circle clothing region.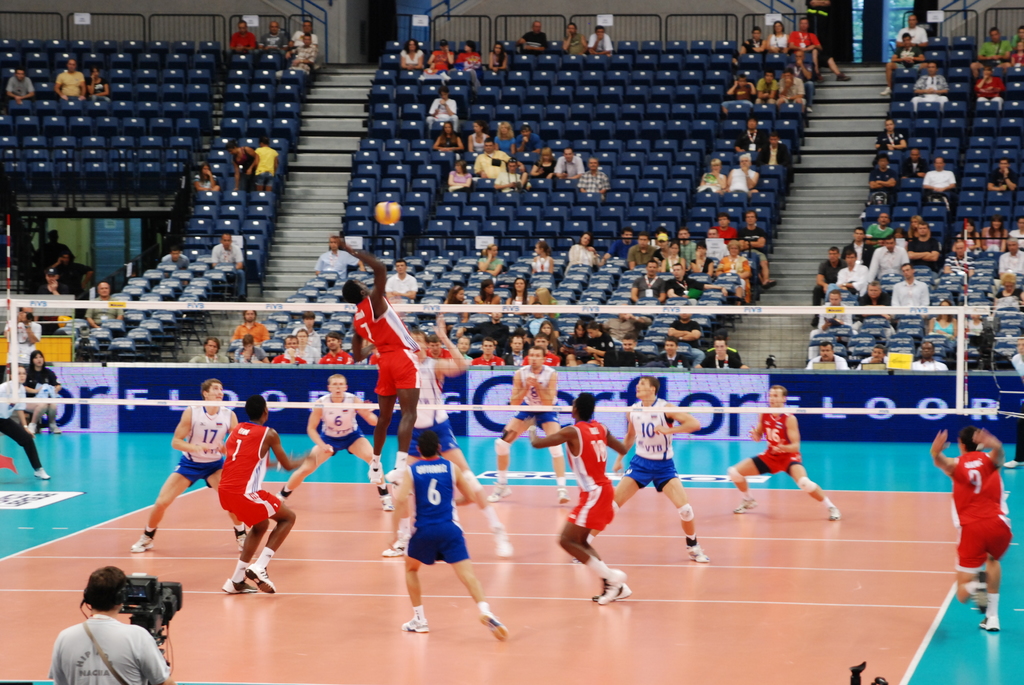
Region: box=[55, 74, 84, 95].
